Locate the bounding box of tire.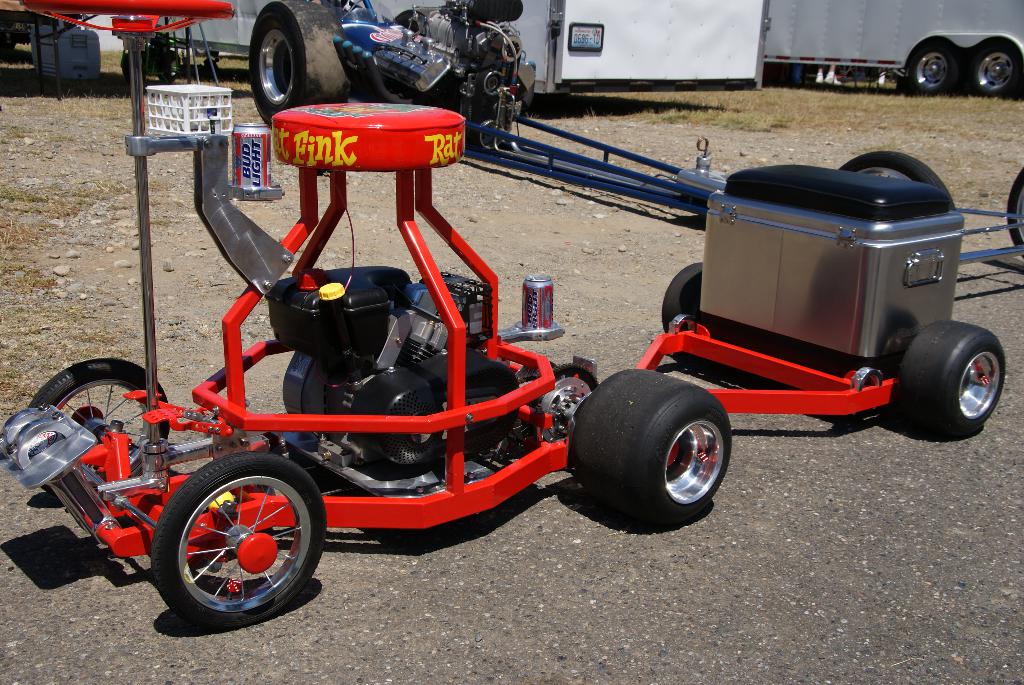
Bounding box: <region>903, 311, 1010, 437</region>.
